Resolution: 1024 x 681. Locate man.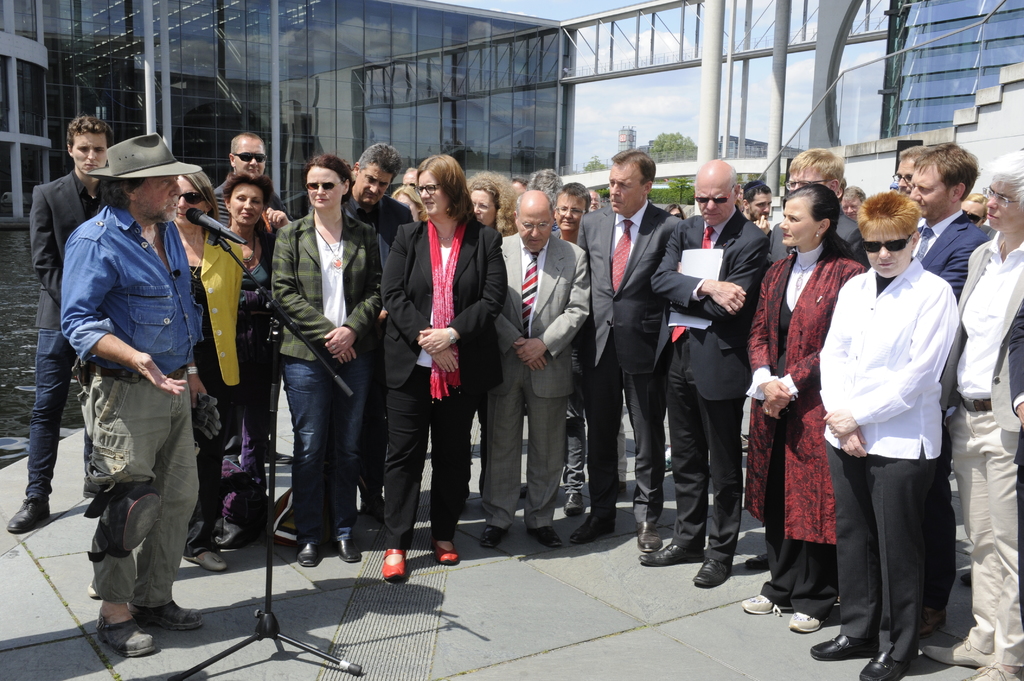
rect(212, 130, 292, 228).
